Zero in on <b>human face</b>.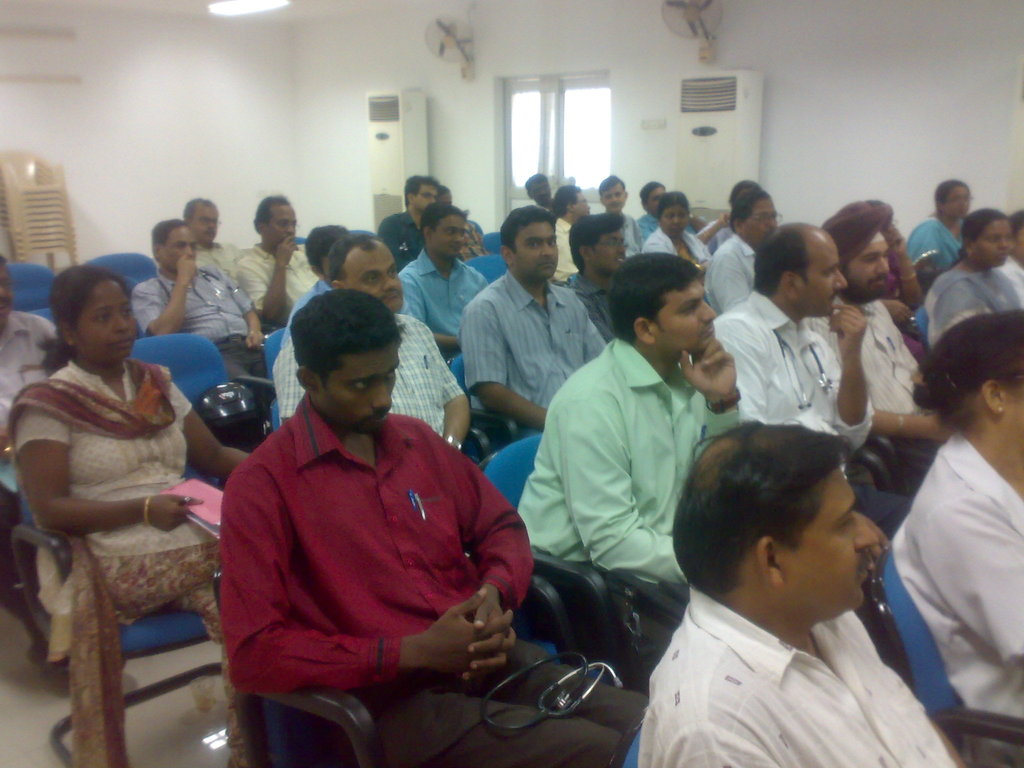
Zeroed in: box(317, 344, 399, 437).
